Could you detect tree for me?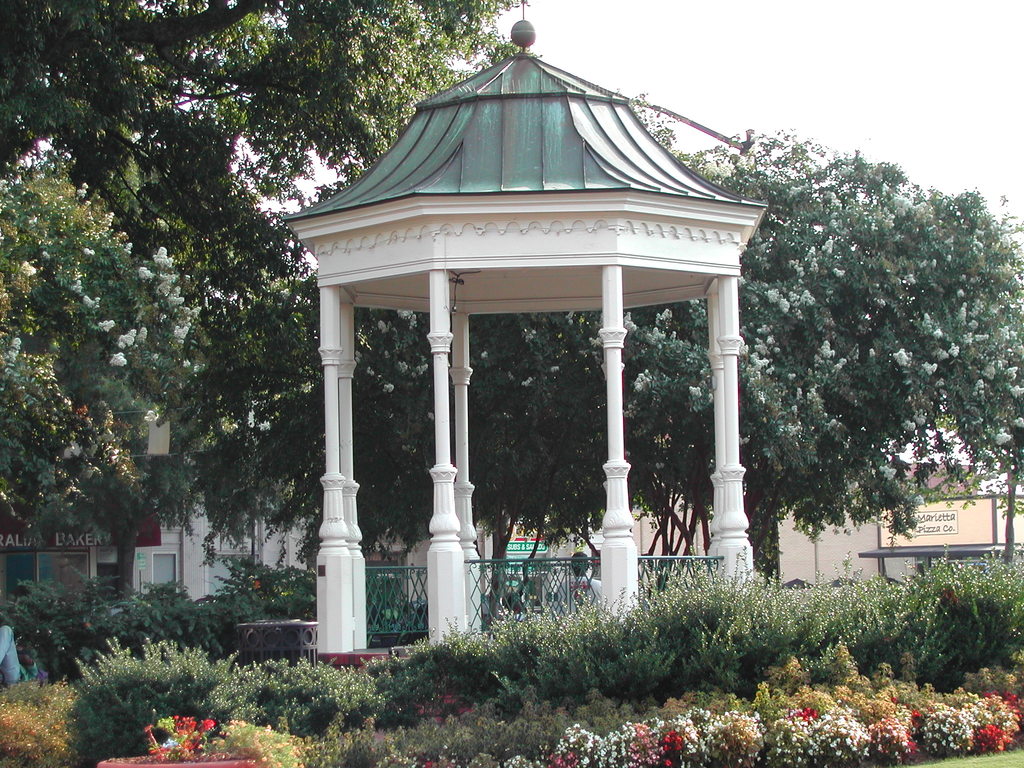
Detection result: (0, 168, 183, 358).
